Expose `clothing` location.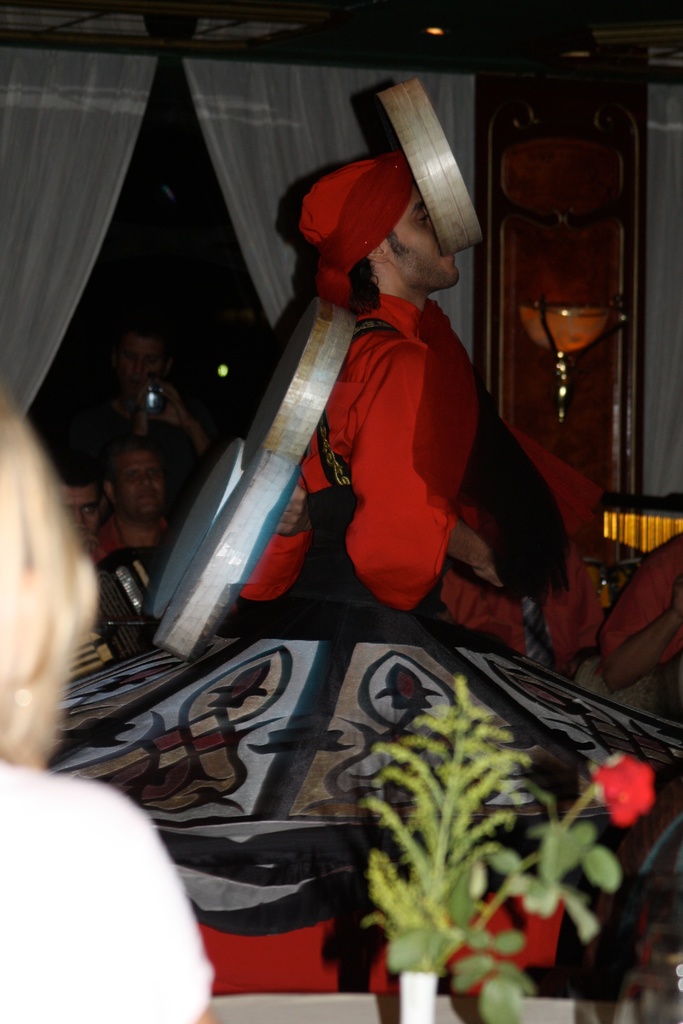
Exposed at box(86, 517, 191, 577).
